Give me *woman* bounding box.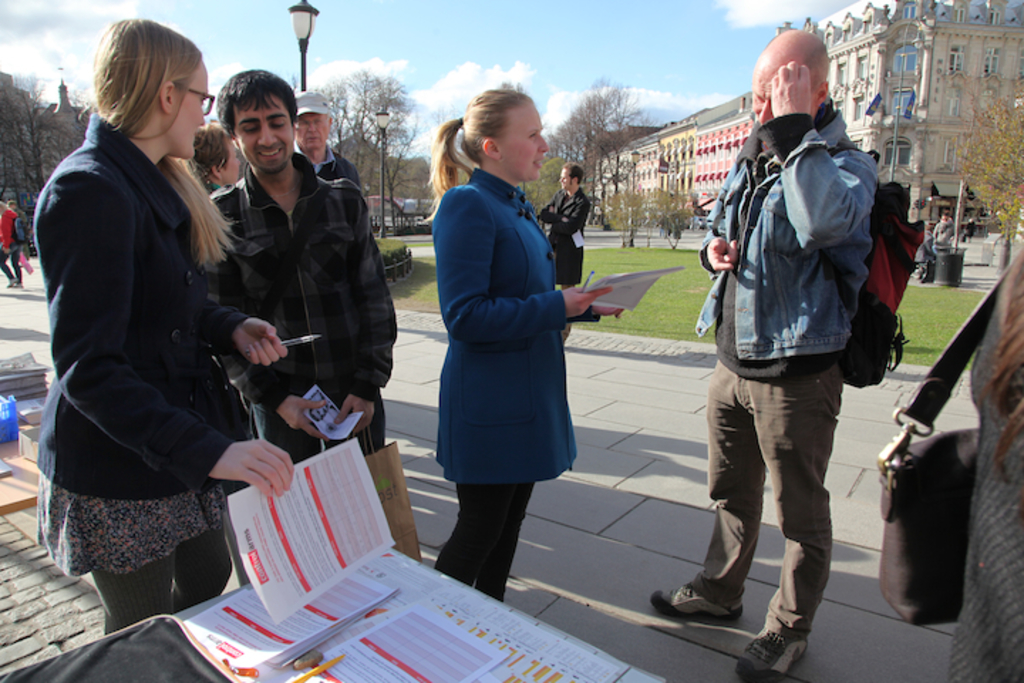
BBox(28, 18, 290, 633).
